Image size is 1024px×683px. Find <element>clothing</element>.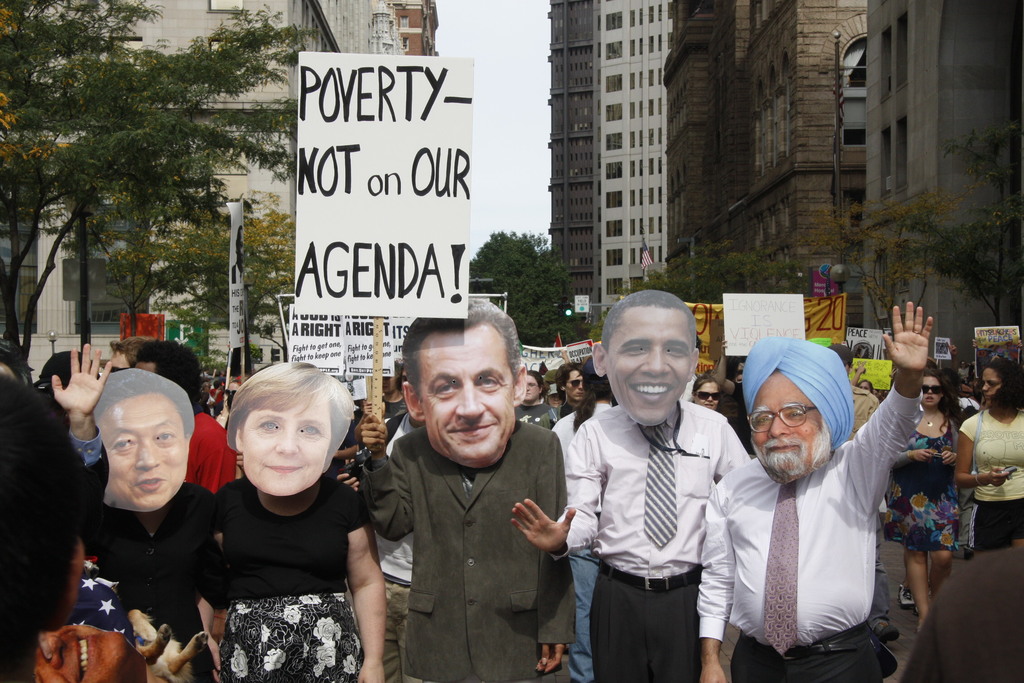
left=710, top=350, right=919, bottom=682.
